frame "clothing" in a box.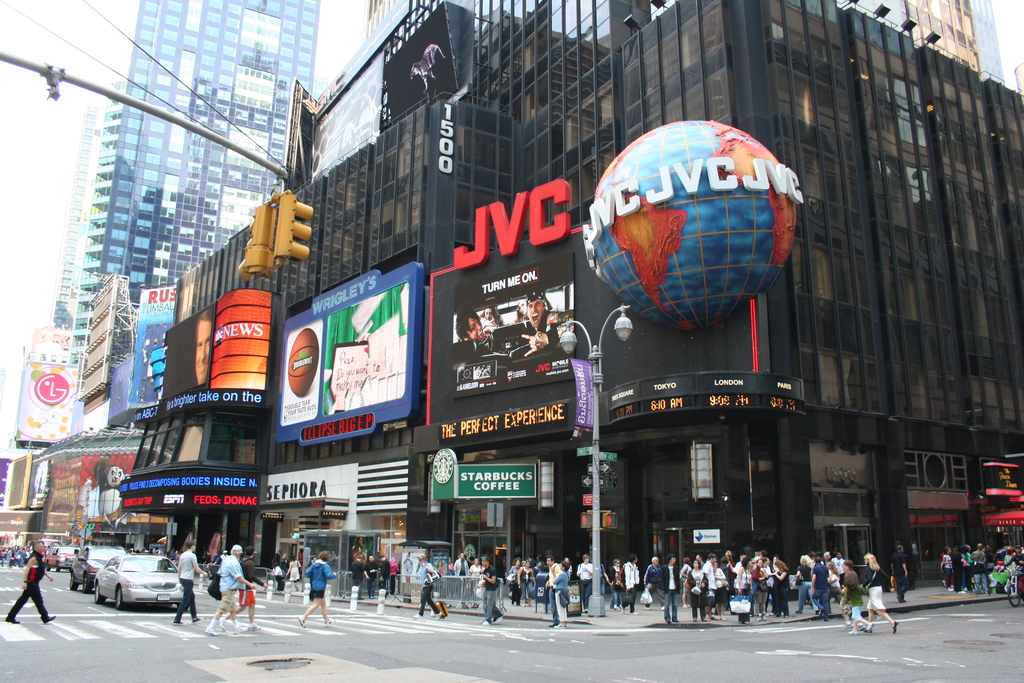
{"x1": 642, "y1": 564, "x2": 662, "y2": 602}.
